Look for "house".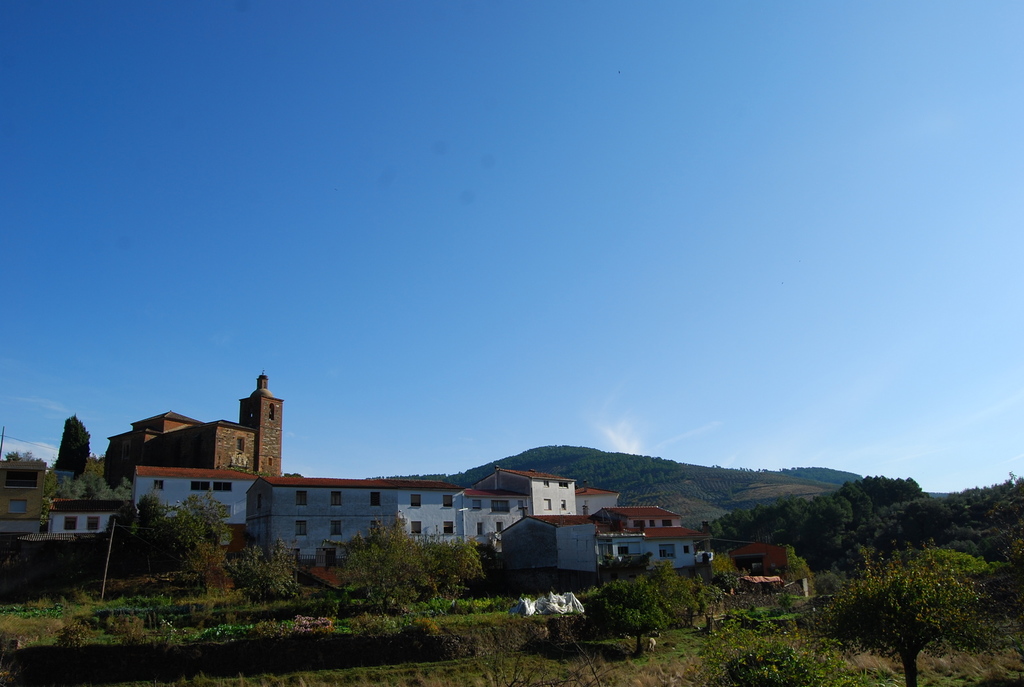
Found: locate(241, 472, 456, 558).
